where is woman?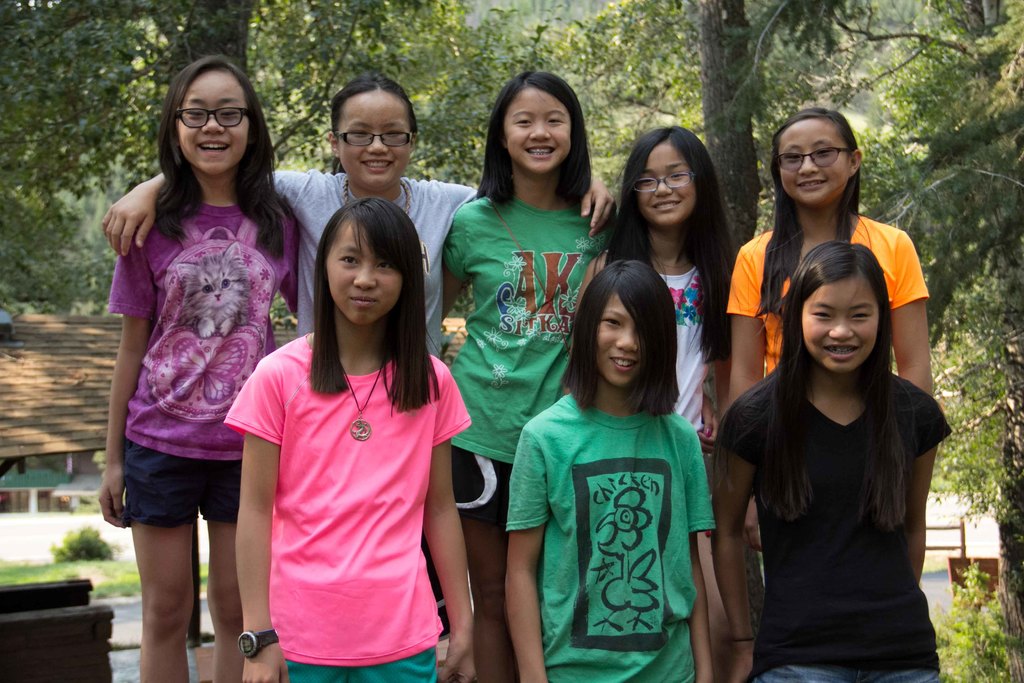
bbox(726, 193, 963, 667).
